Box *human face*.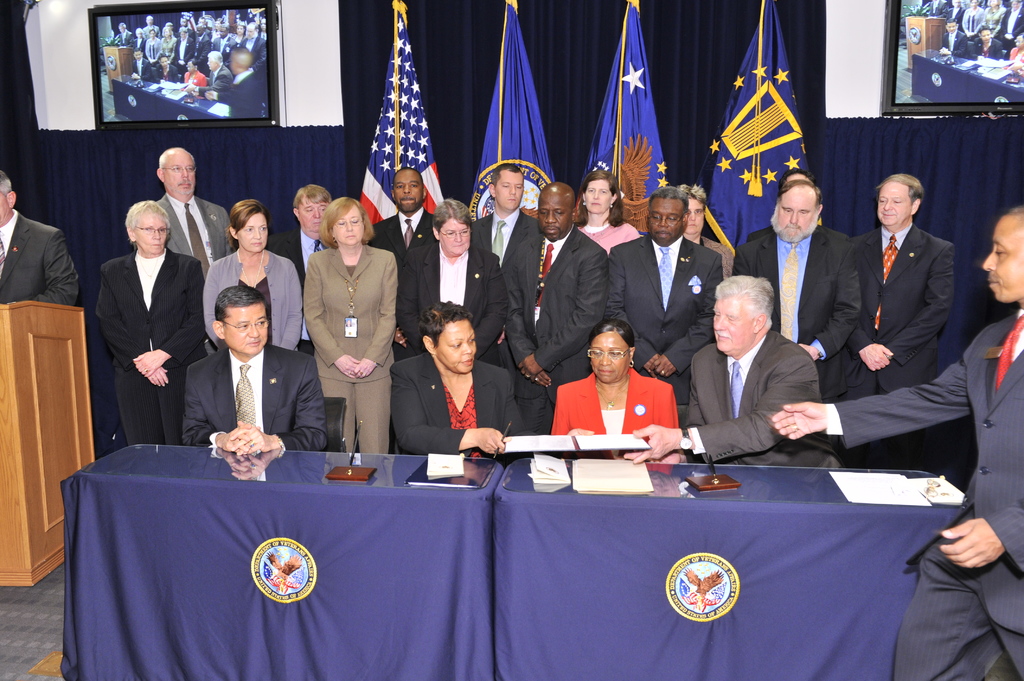
box=[299, 196, 326, 234].
